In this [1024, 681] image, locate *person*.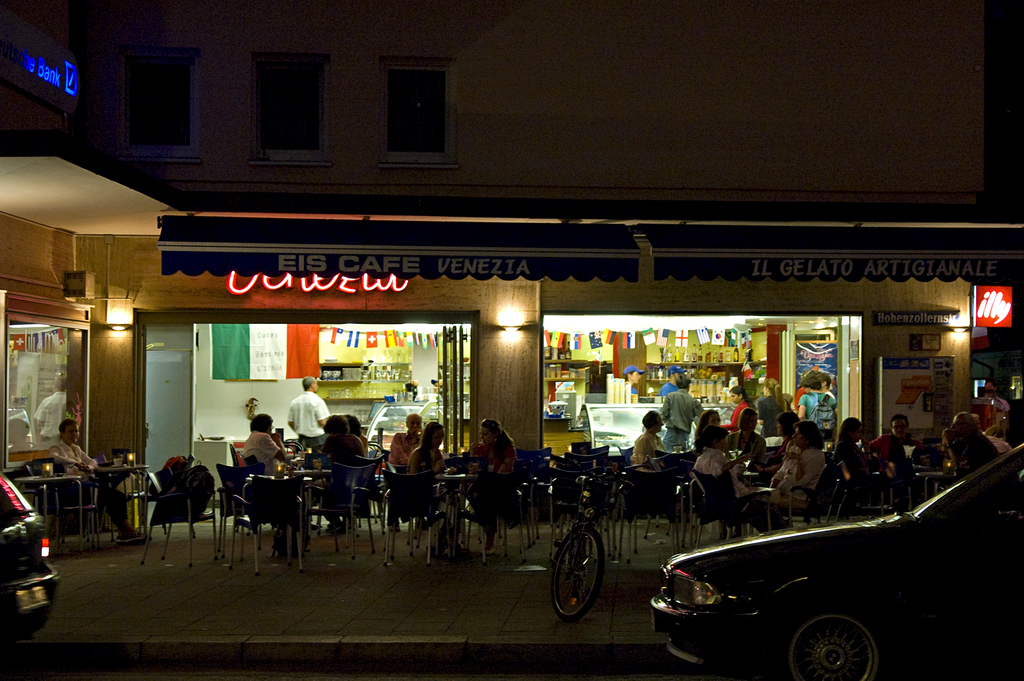
Bounding box: [819, 369, 836, 400].
